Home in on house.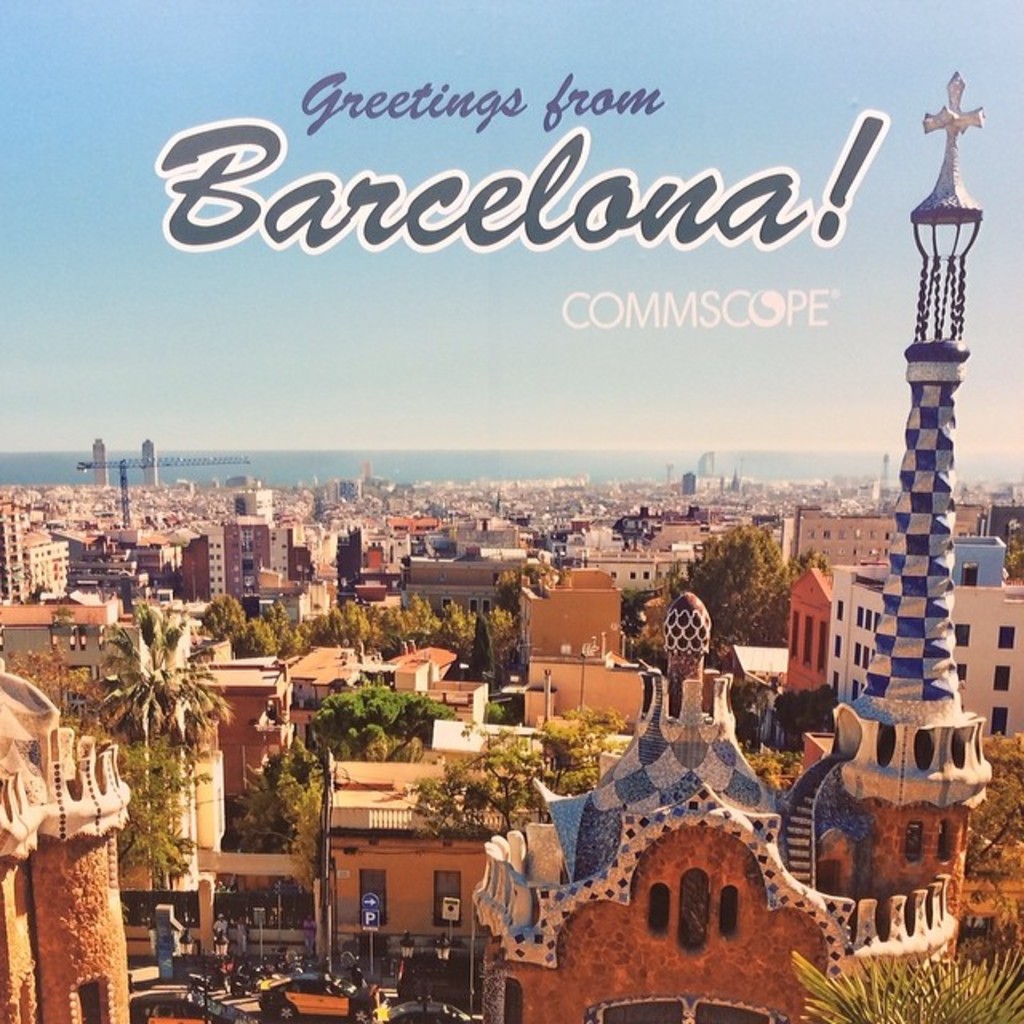
Homed in at <bbox>515, 566, 627, 658</bbox>.
